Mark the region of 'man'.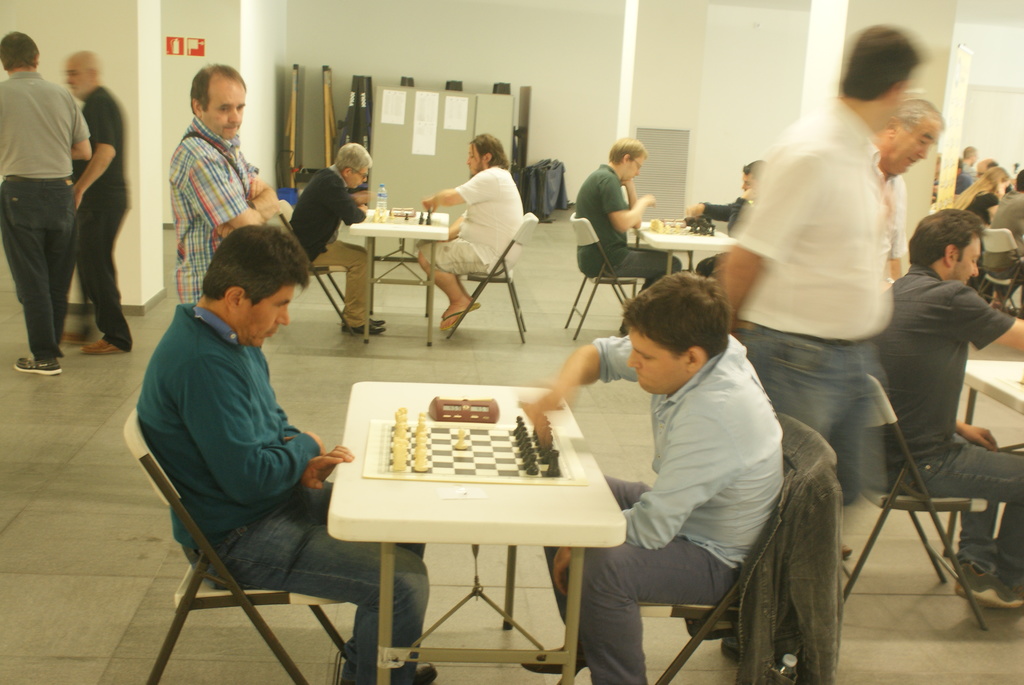
Region: select_region(169, 59, 294, 586).
